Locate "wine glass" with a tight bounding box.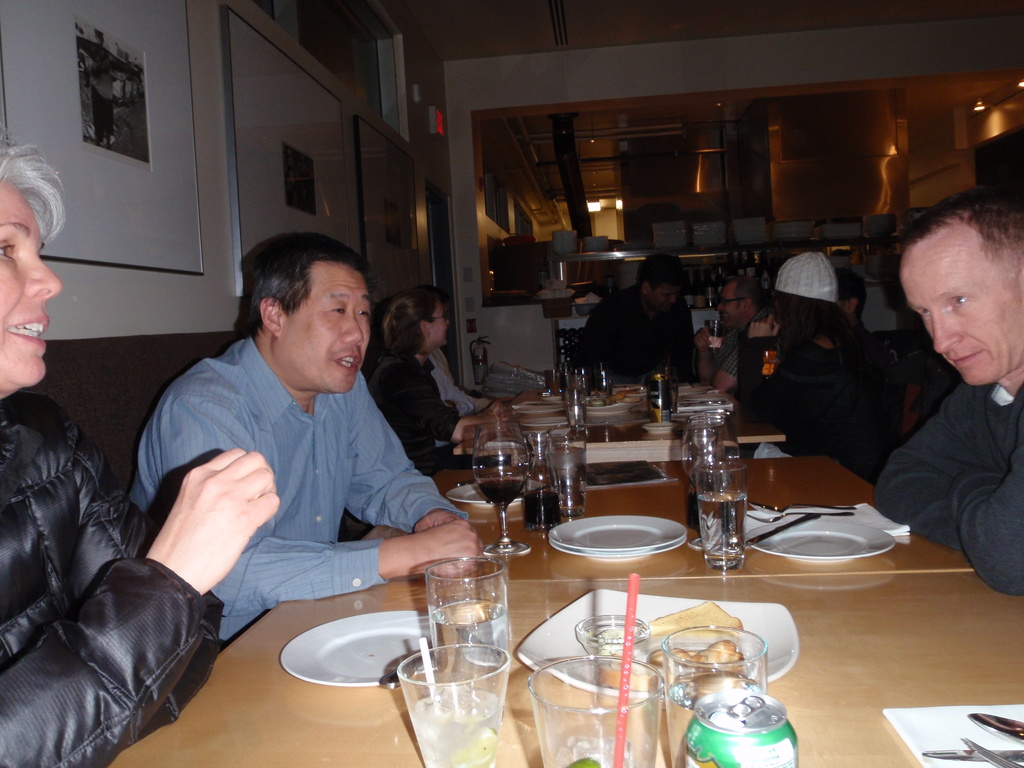
<bbox>680, 417, 738, 500</bbox>.
